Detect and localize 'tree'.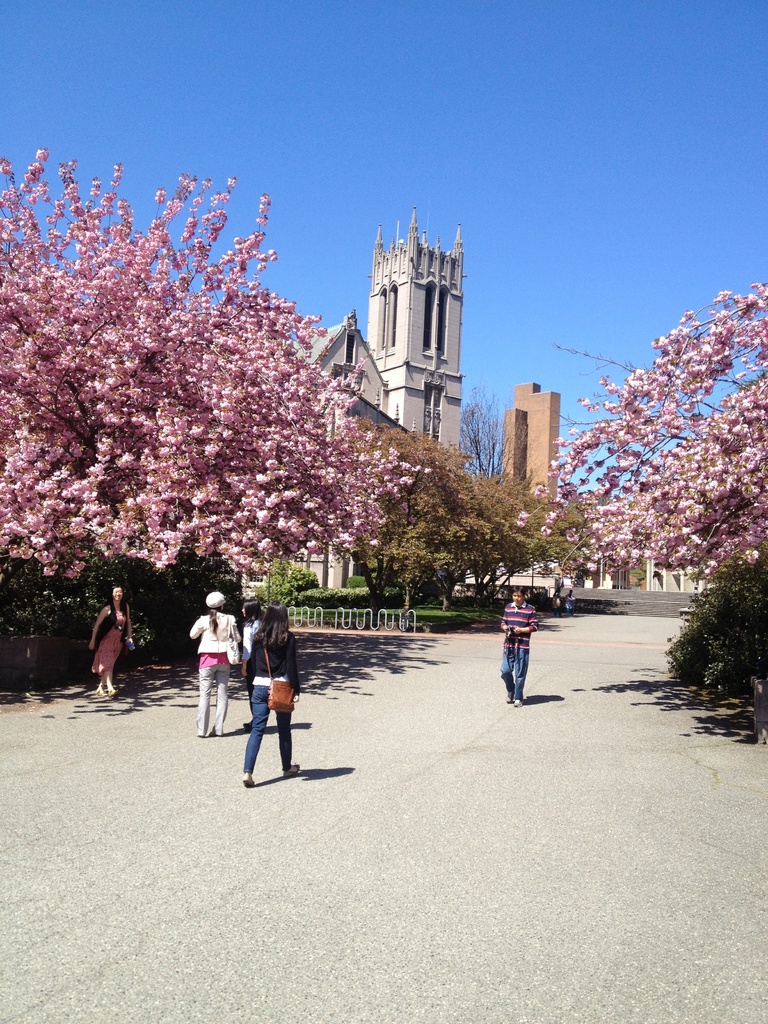
Localized at <region>556, 283, 767, 536</region>.
